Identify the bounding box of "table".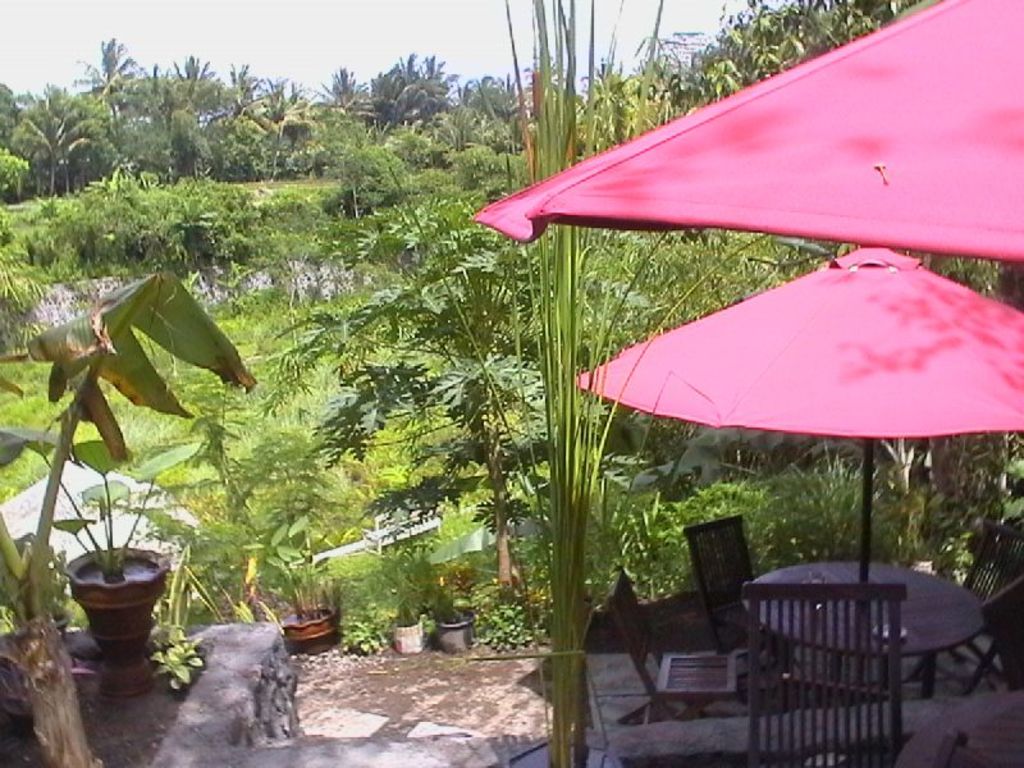
x1=742 y1=556 x2=989 y2=696.
